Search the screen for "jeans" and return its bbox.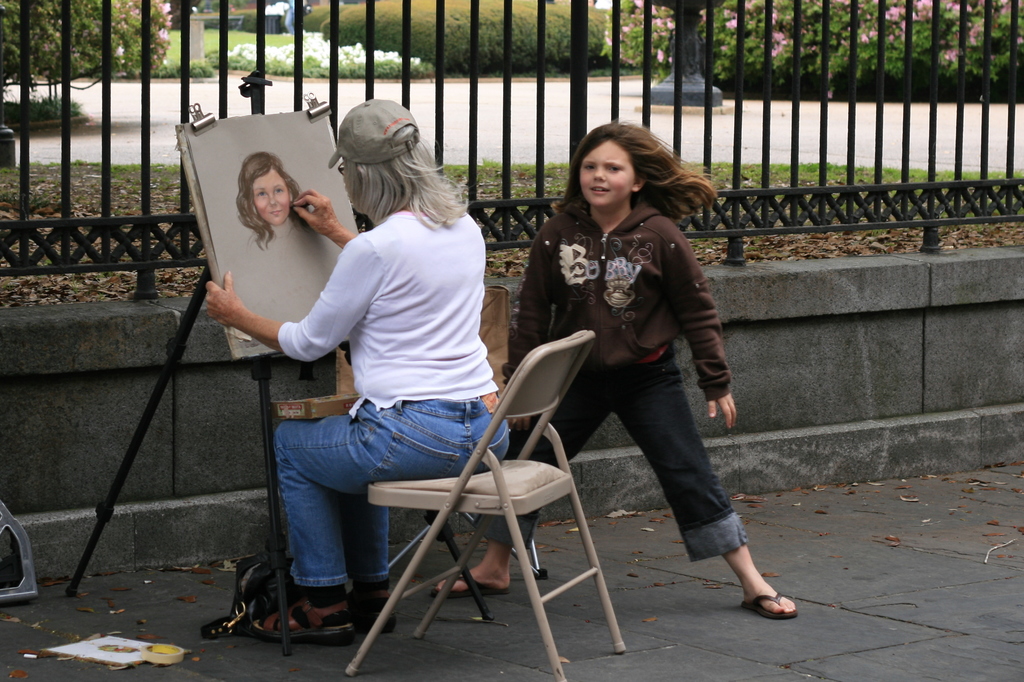
Found: <bbox>474, 341, 746, 551</bbox>.
